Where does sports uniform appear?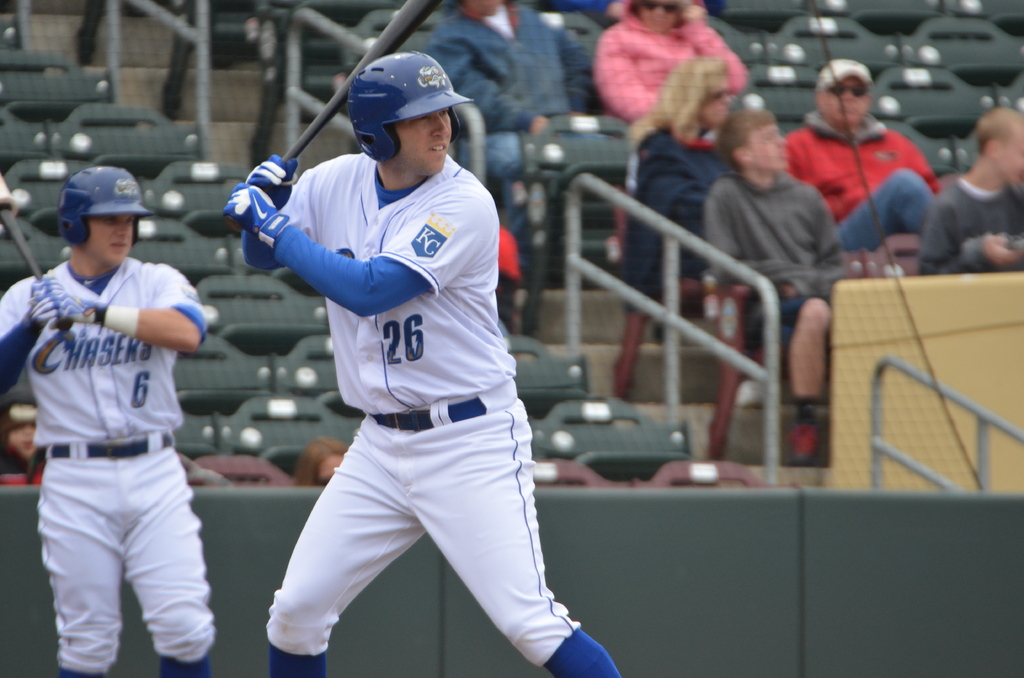
Appears at rect(0, 262, 208, 672).
